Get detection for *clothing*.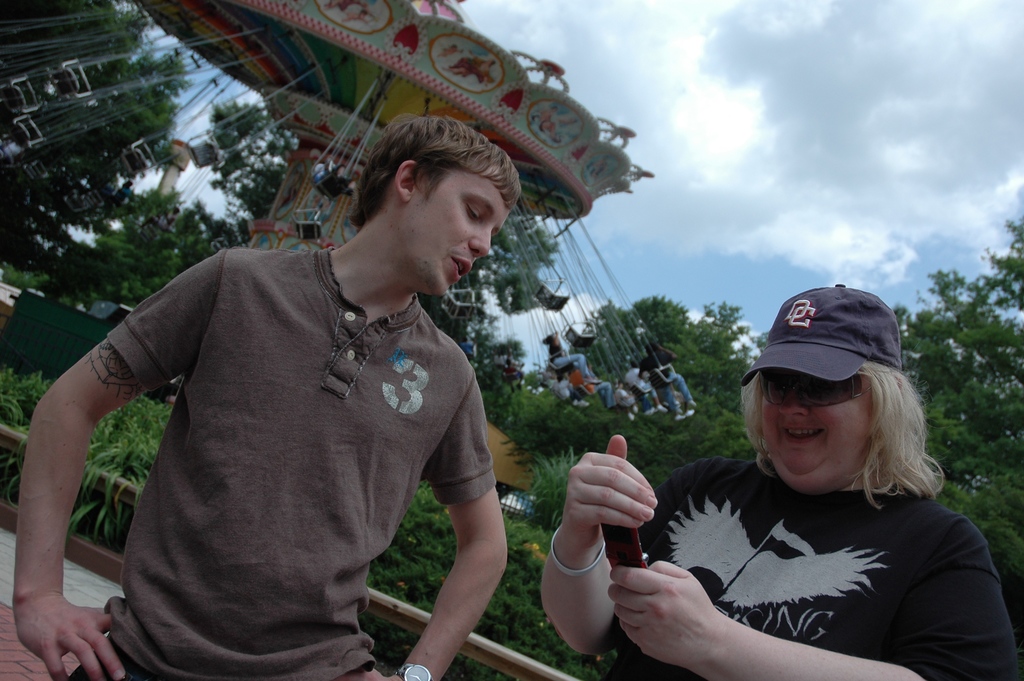
Detection: [569,367,614,409].
